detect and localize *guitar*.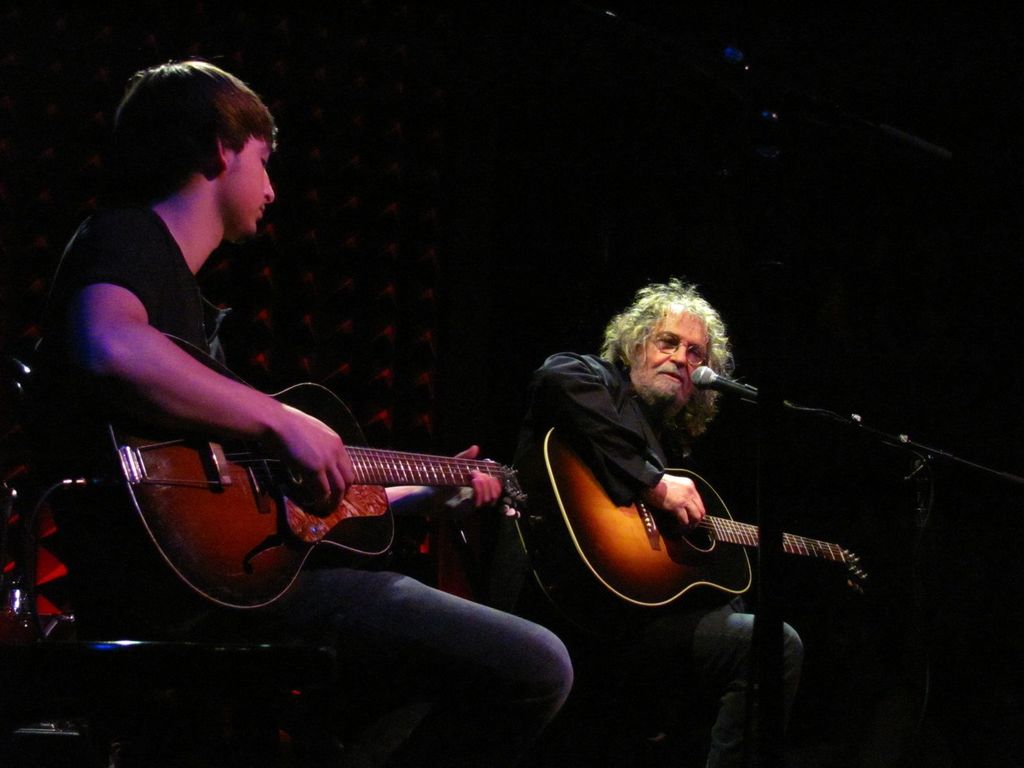
Localized at 44 349 545 612.
